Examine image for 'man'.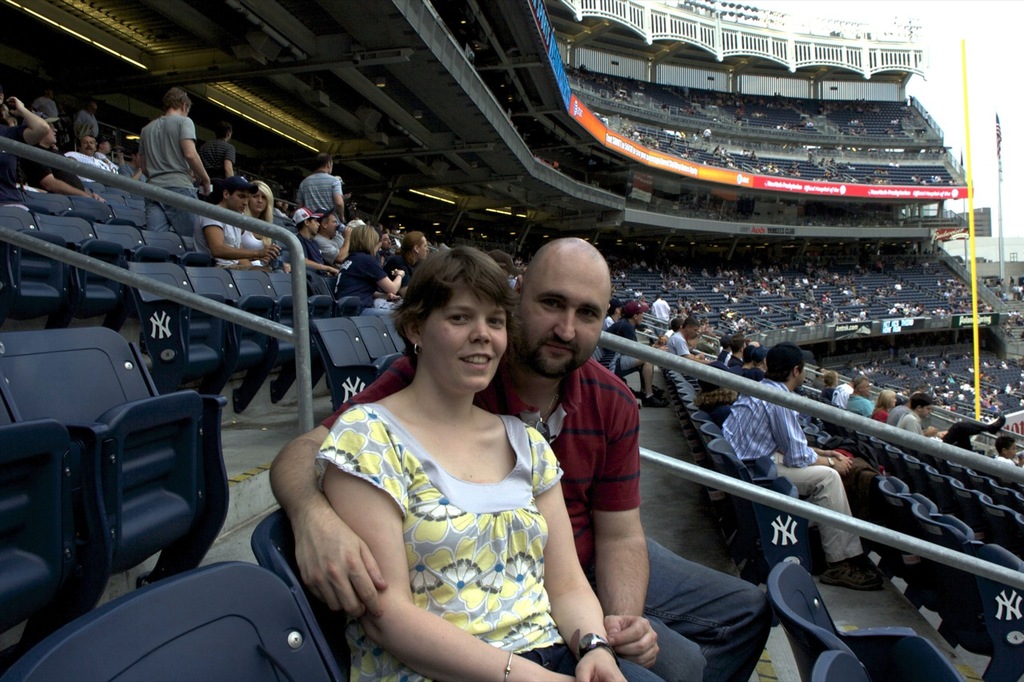
Examination result: rect(295, 156, 347, 231).
